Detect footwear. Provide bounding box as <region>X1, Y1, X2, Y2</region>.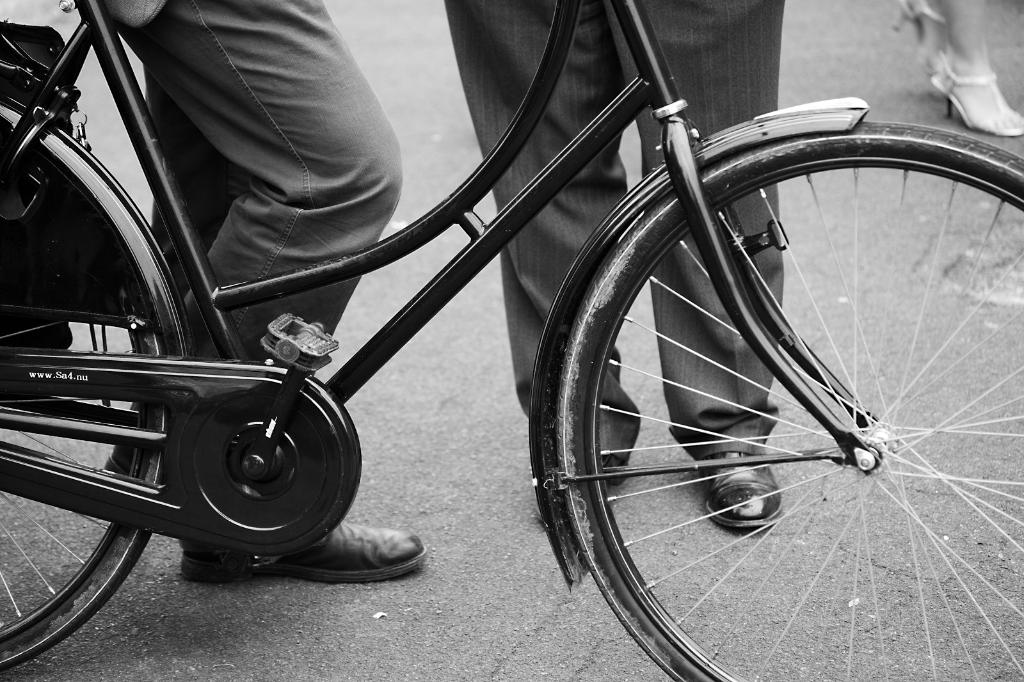
<region>701, 449, 786, 536</region>.
